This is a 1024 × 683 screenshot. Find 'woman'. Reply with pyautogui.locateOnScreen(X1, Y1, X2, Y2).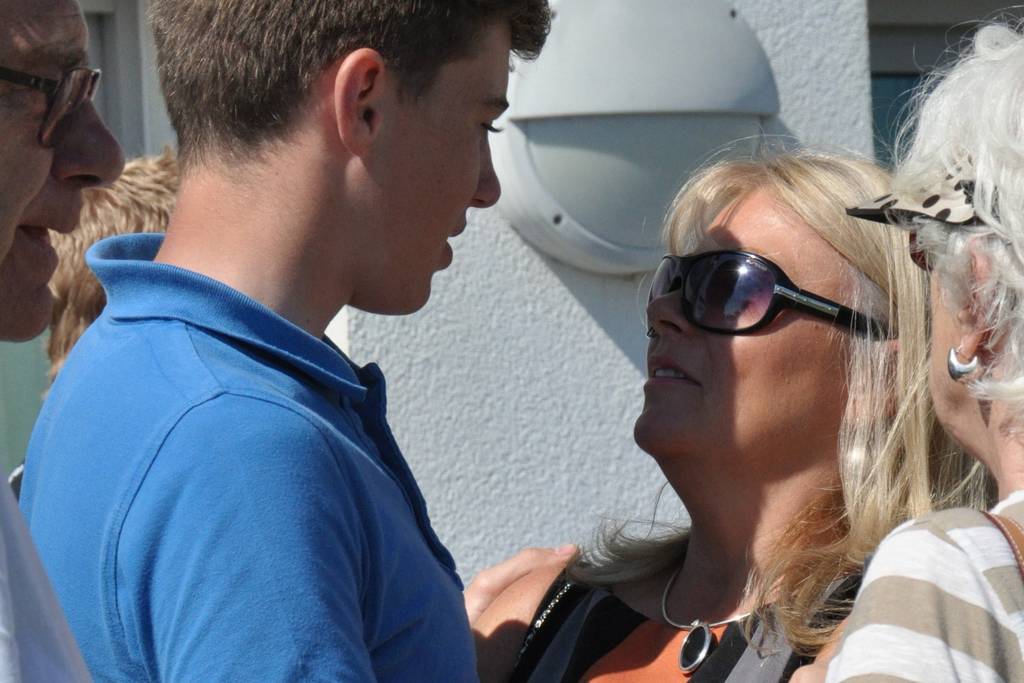
pyautogui.locateOnScreen(468, 90, 983, 682).
